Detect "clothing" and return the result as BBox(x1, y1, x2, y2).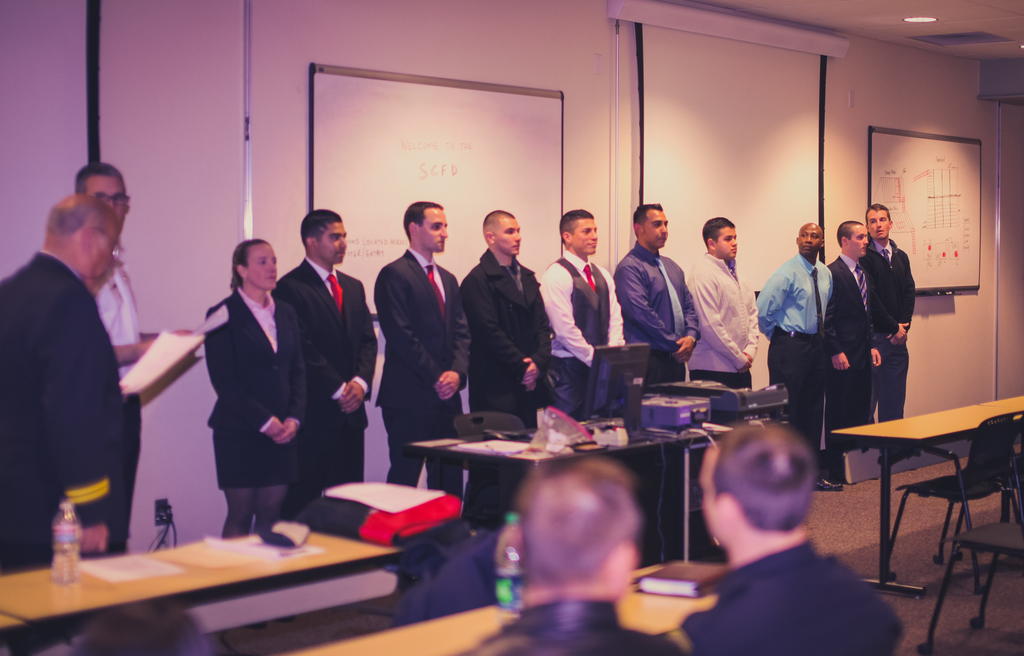
BBox(203, 282, 305, 491).
